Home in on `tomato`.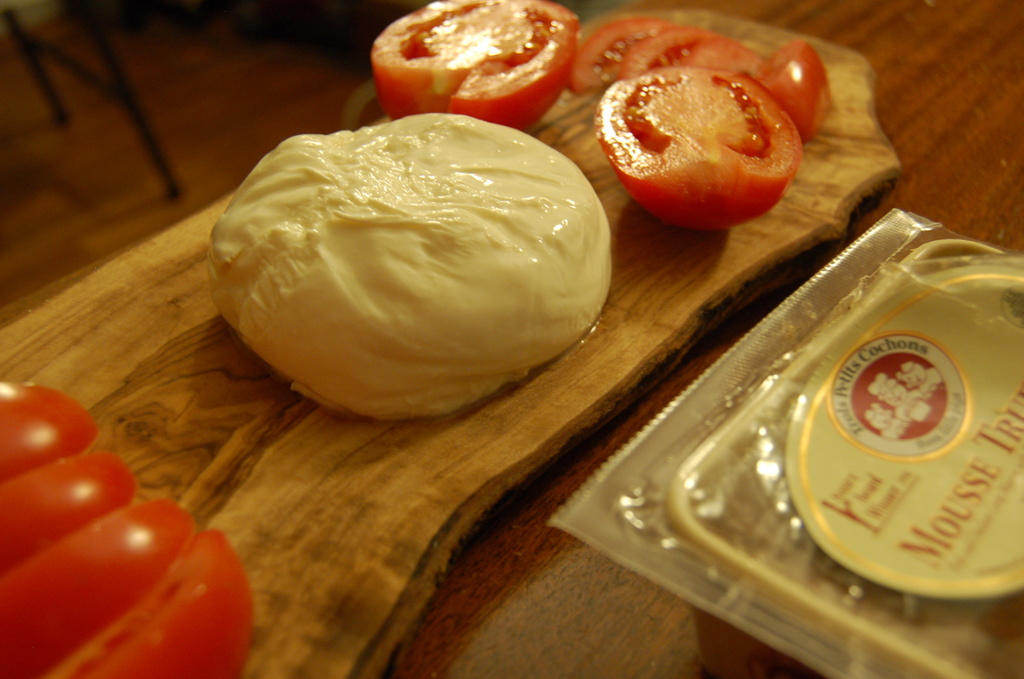
Homed in at <region>566, 17, 751, 102</region>.
